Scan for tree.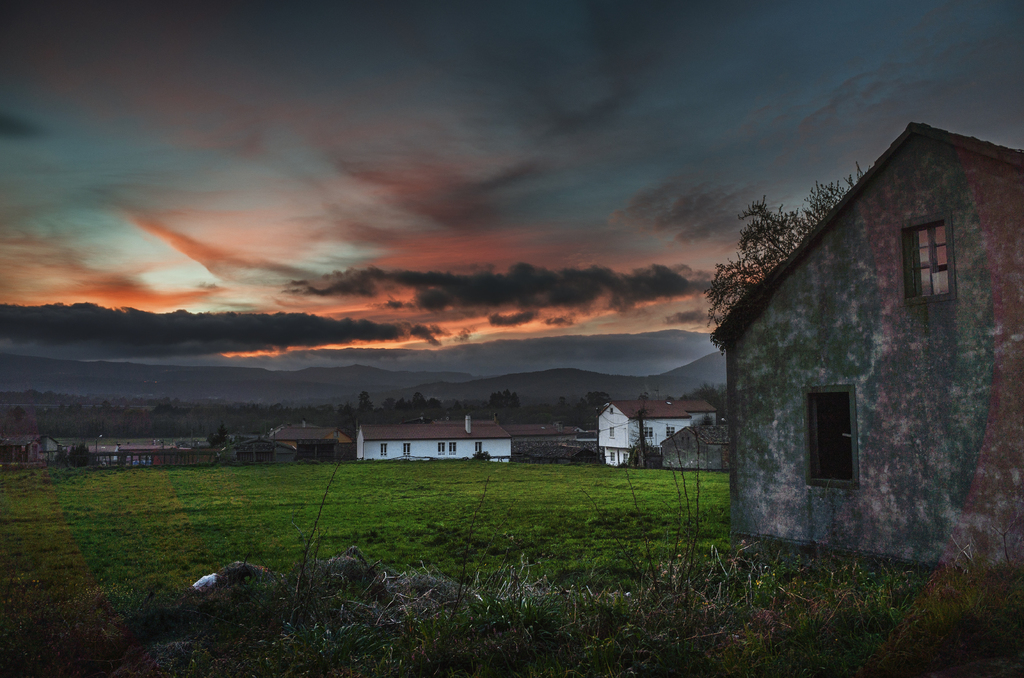
Scan result: bbox=(200, 423, 229, 449).
